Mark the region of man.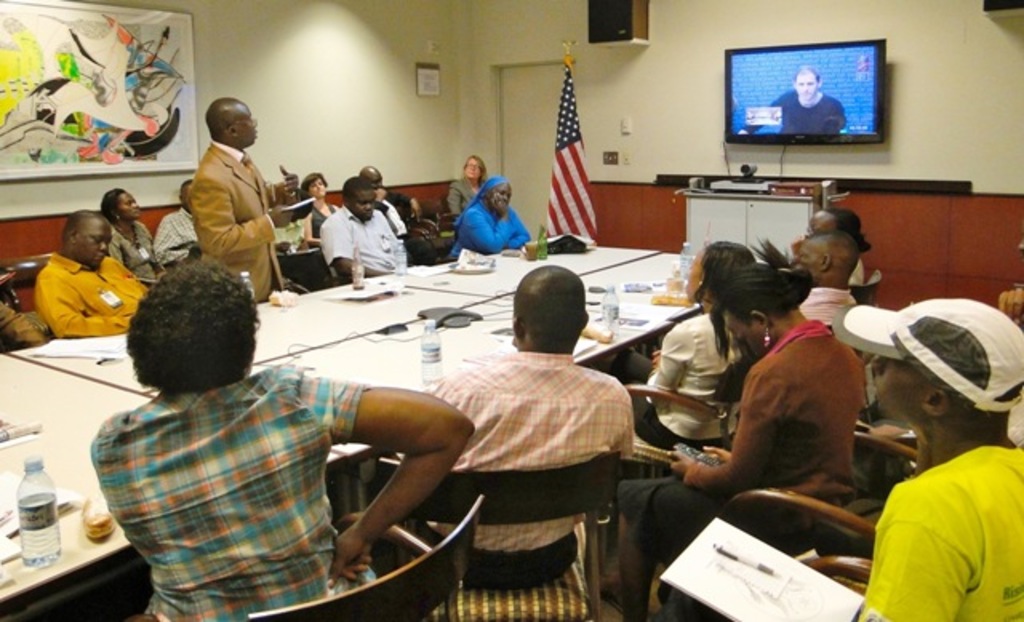
Region: 806, 211, 870, 285.
